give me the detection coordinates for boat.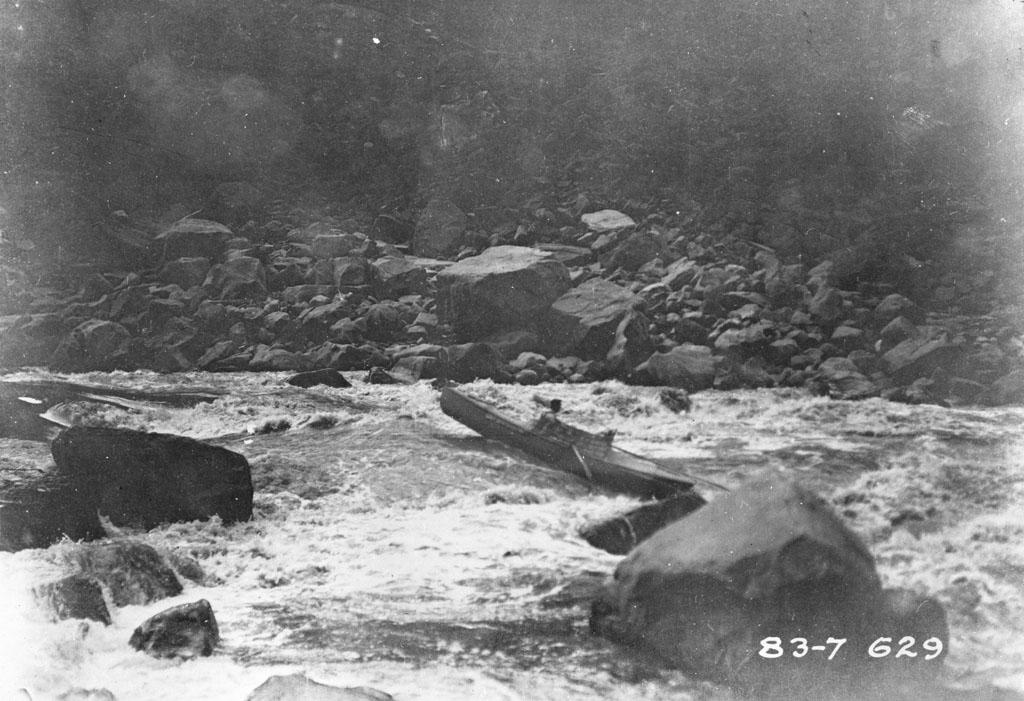
[432, 402, 727, 524].
